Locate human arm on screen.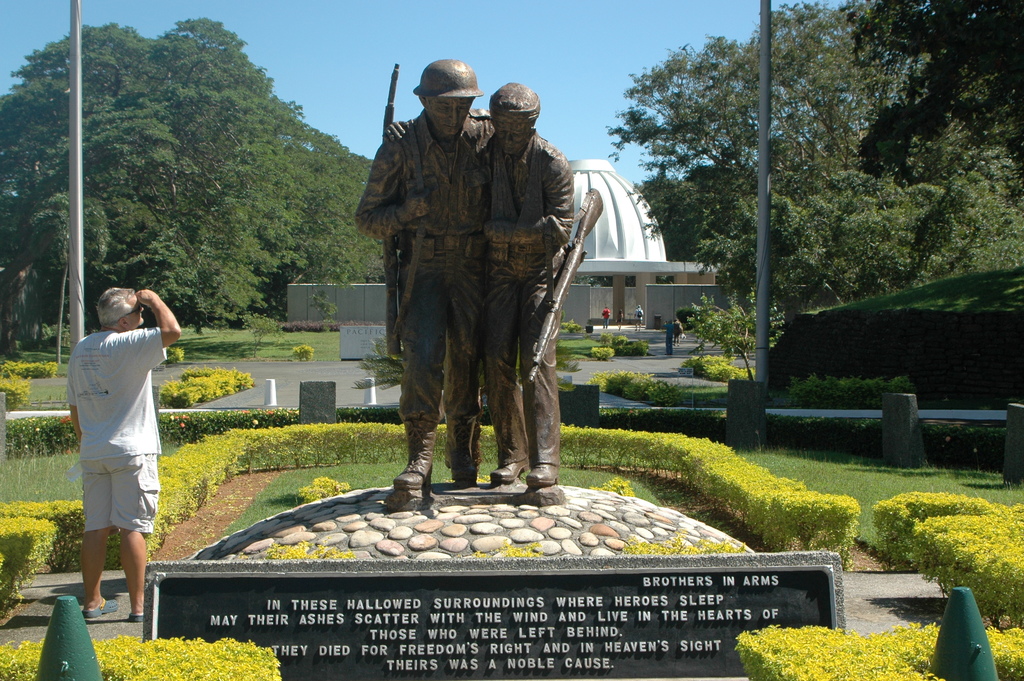
On screen at 109, 292, 182, 366.
